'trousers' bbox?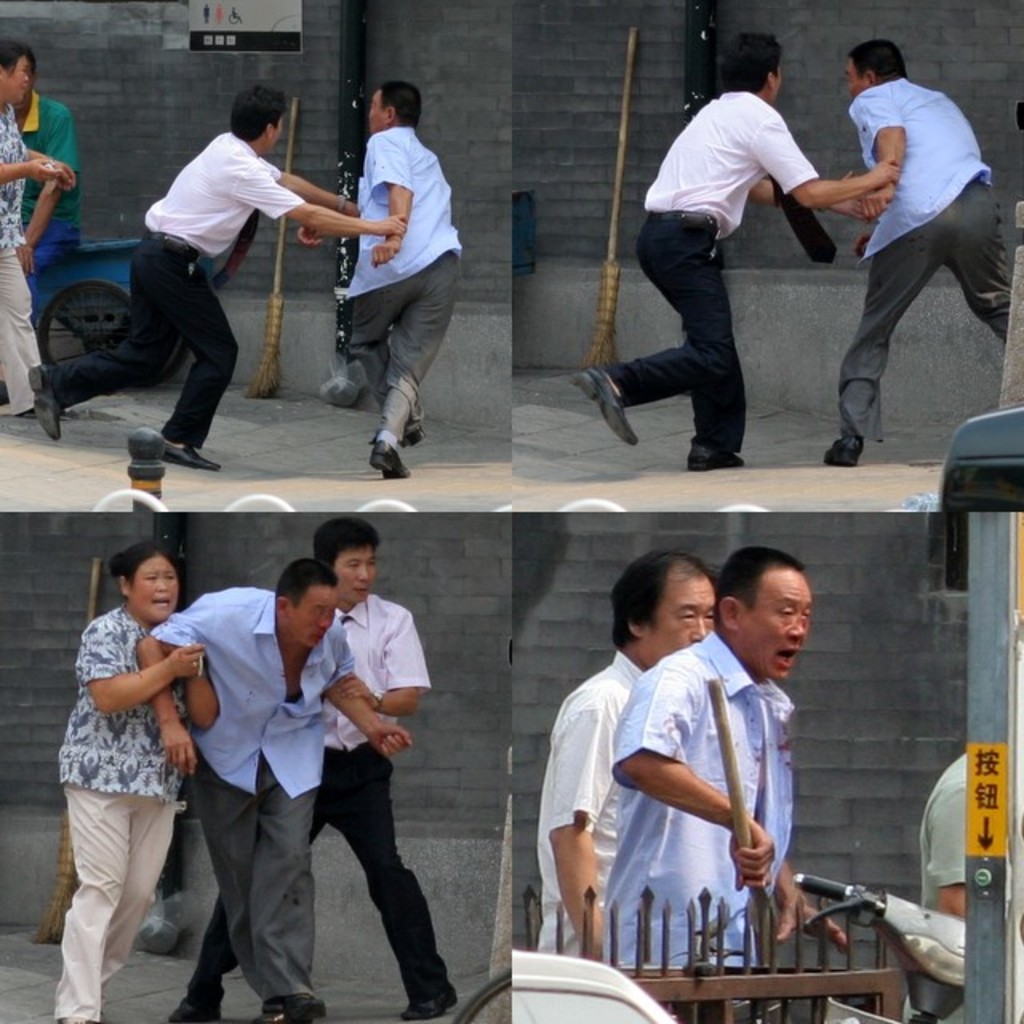
l=845, t=181, r=1011, b=443
